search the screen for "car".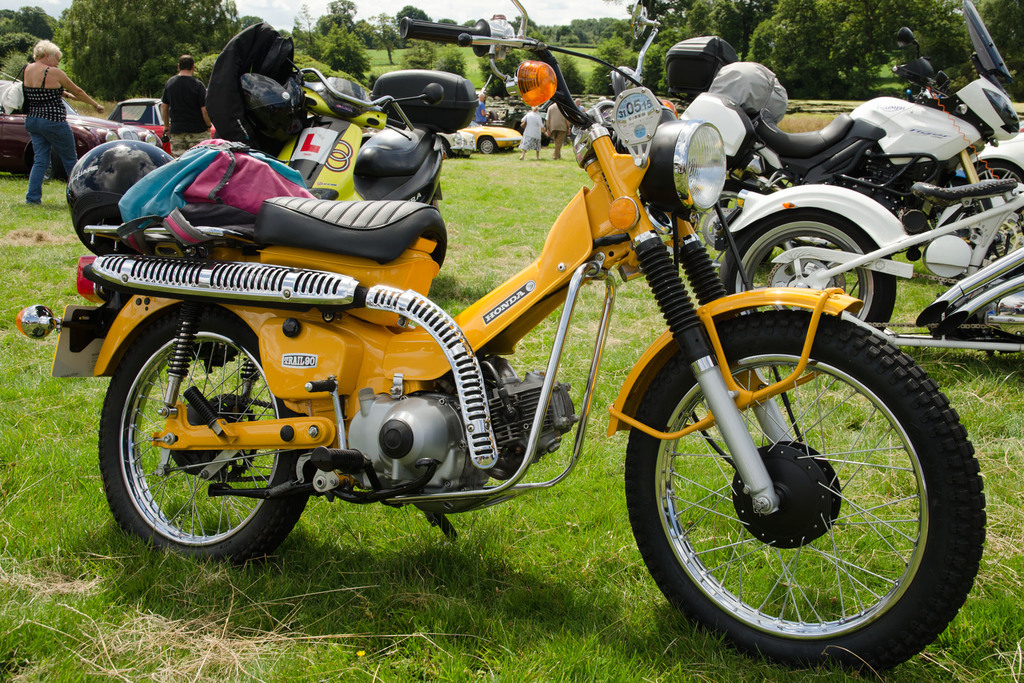
Found at 438,119,523,151.
